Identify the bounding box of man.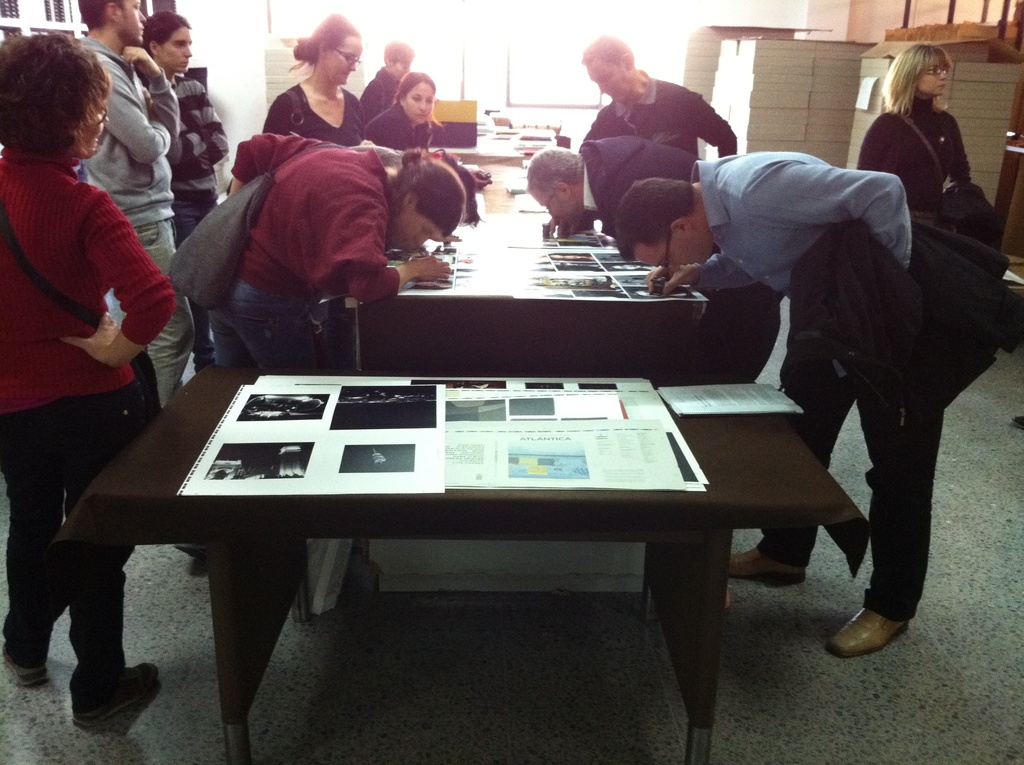
rect(525, 115, 739, 234).
